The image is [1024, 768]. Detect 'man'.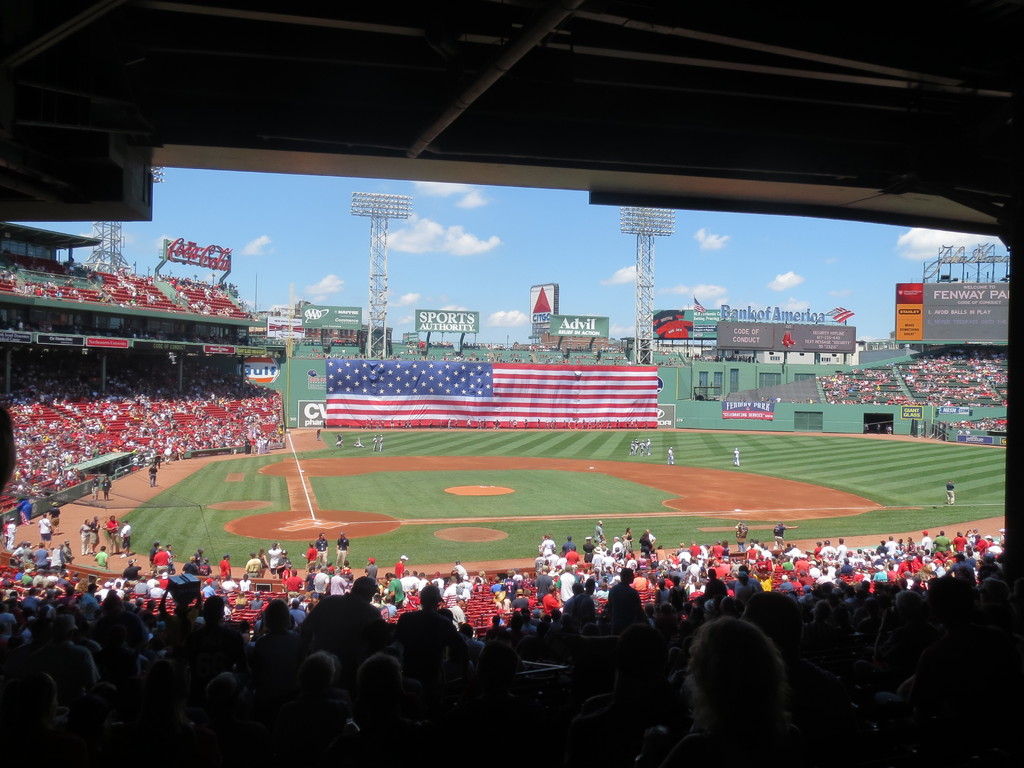
Detection: 152:544:170:573.
